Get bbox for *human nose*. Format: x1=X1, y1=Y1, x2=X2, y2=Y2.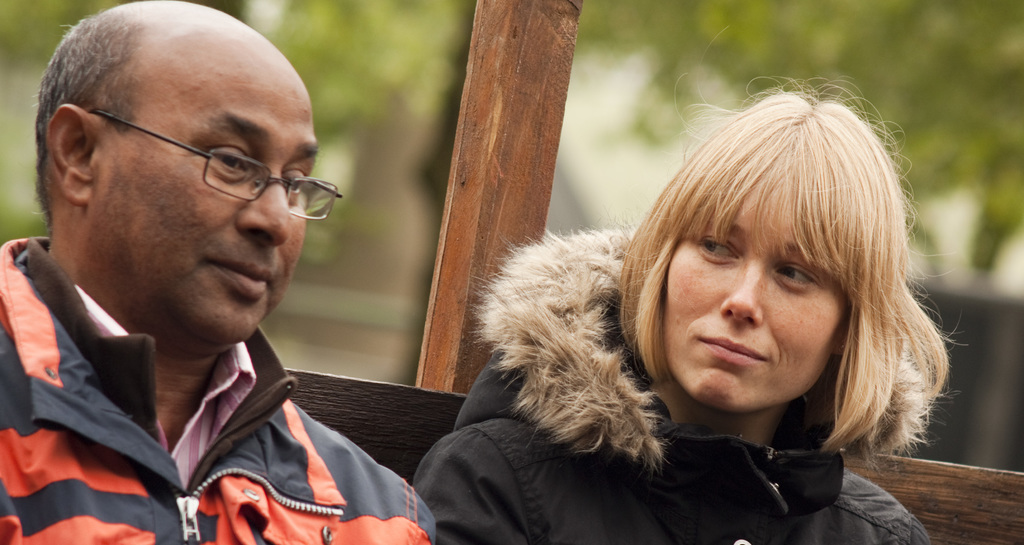
x1=717, y1=261, x2=765, y2=326.
